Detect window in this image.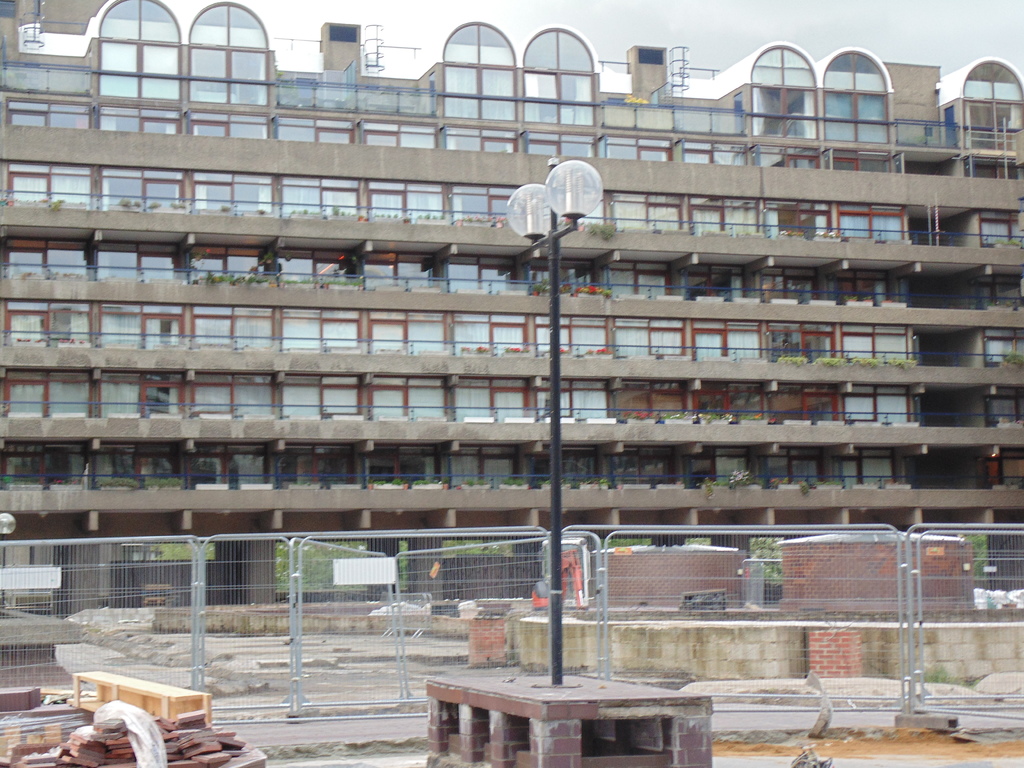
Detection: BBox(521, 29, 593, 124).
